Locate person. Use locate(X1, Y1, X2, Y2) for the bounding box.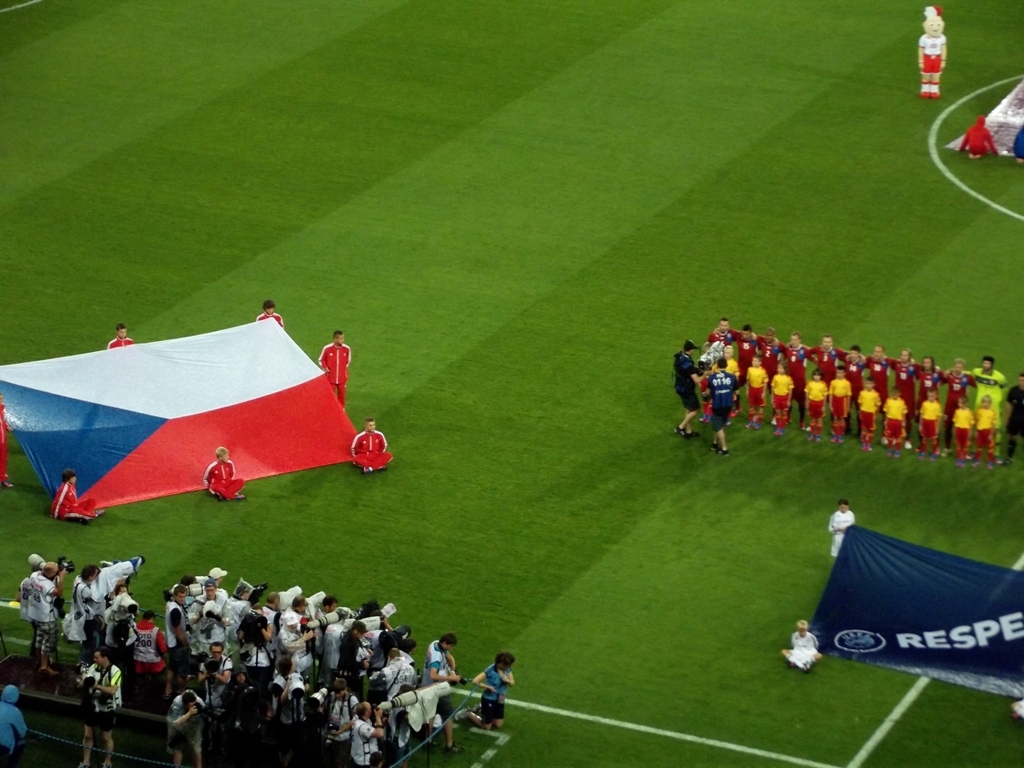
locate(306, 600, 347, 649).
